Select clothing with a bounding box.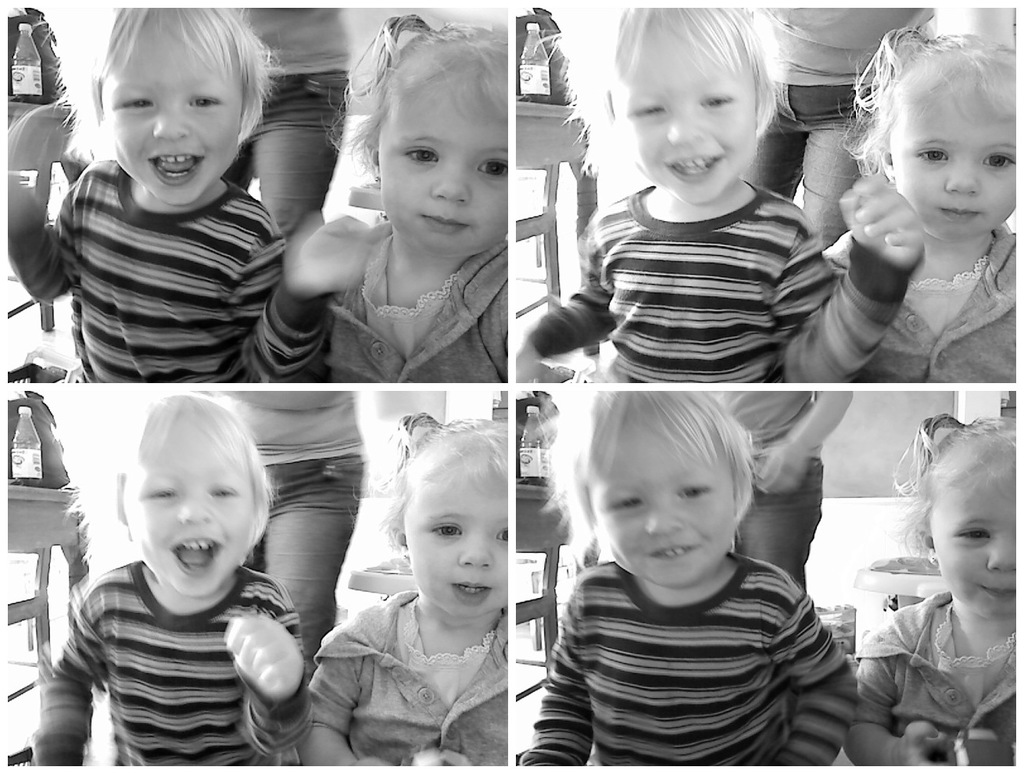
<bbox>832, 224, 1023, 385</bbox>.
